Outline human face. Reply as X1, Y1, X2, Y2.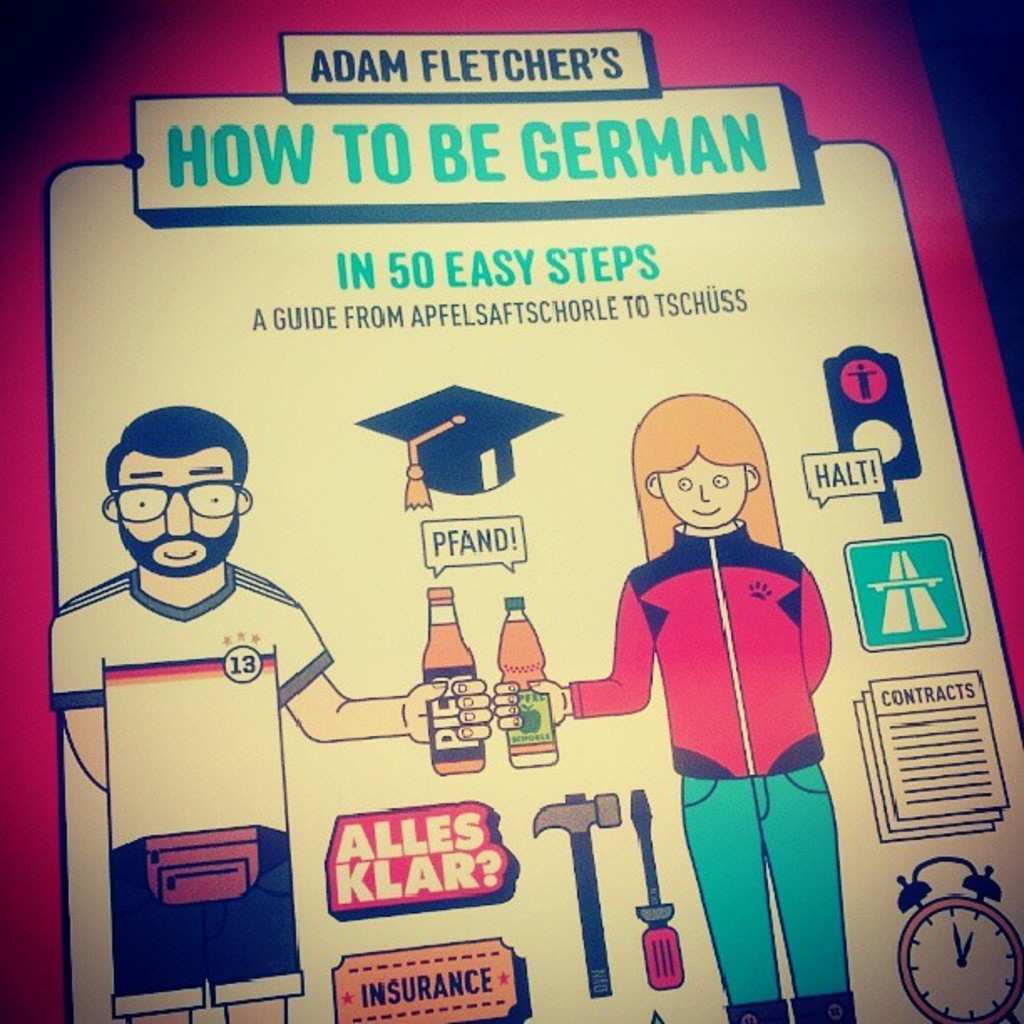
117, 450, 239, 581.
